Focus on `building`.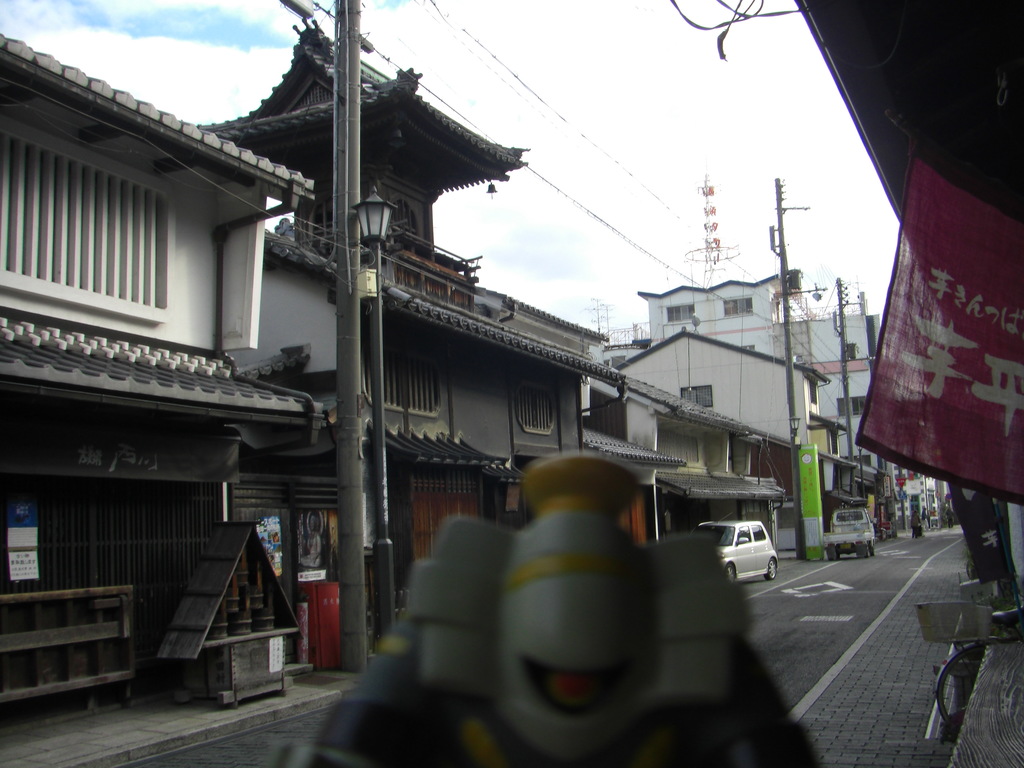
Focused at rect(194, 26, 685, 637).
